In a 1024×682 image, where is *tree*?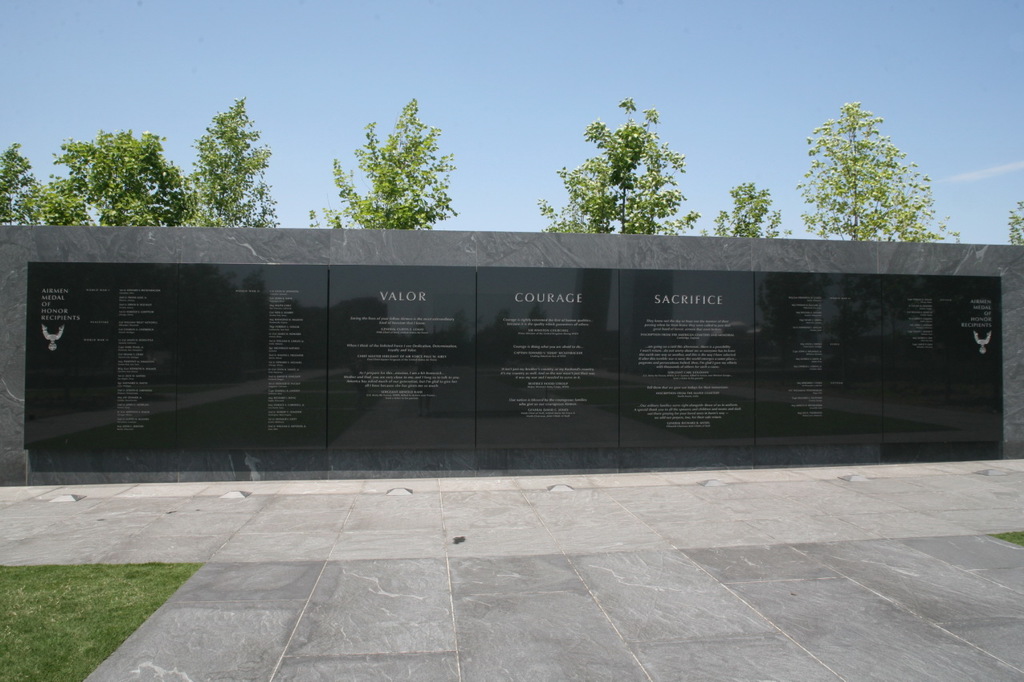
x1=23, y1=130, x2=186, y2=227.
